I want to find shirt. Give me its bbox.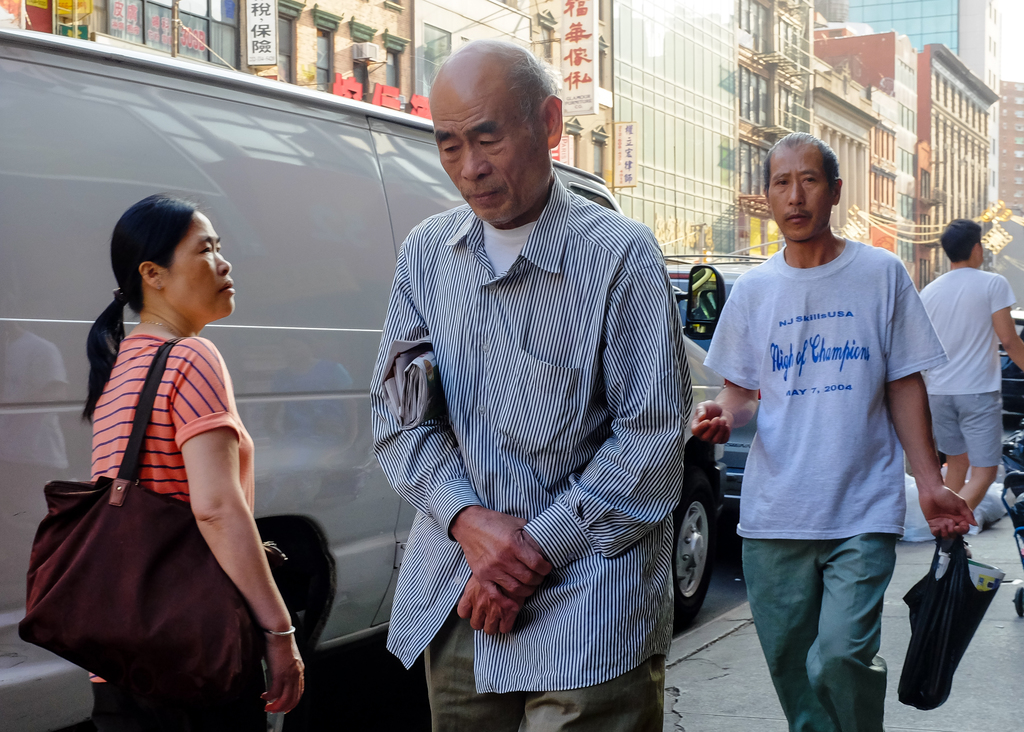
crop(353, 132, 709, 674).
